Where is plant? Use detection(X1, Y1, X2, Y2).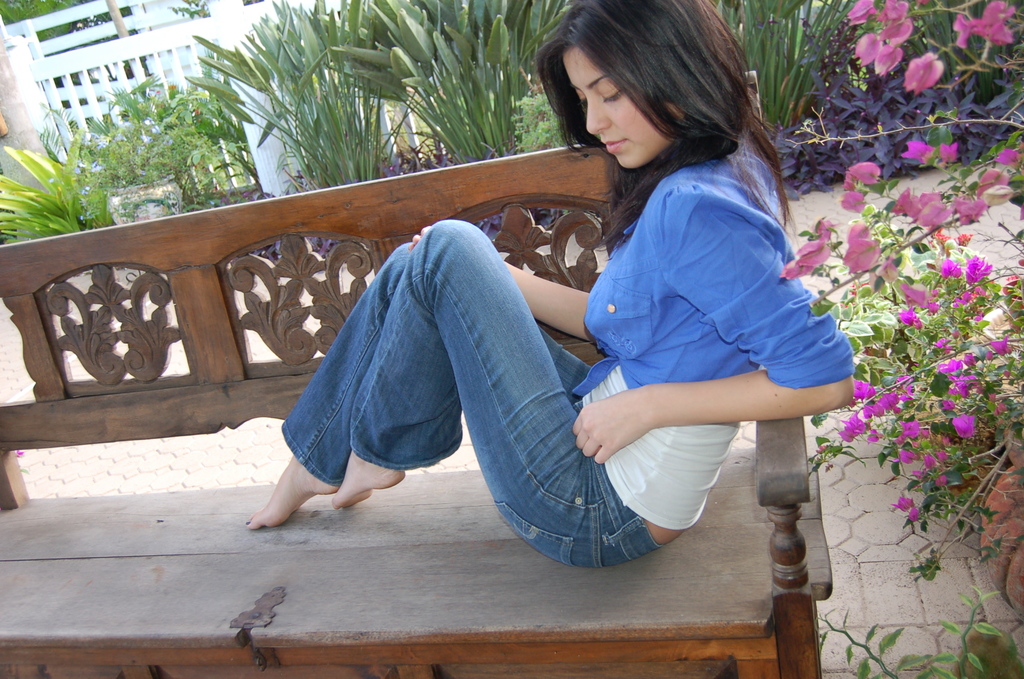
detection(0, 142, 119, 241).
